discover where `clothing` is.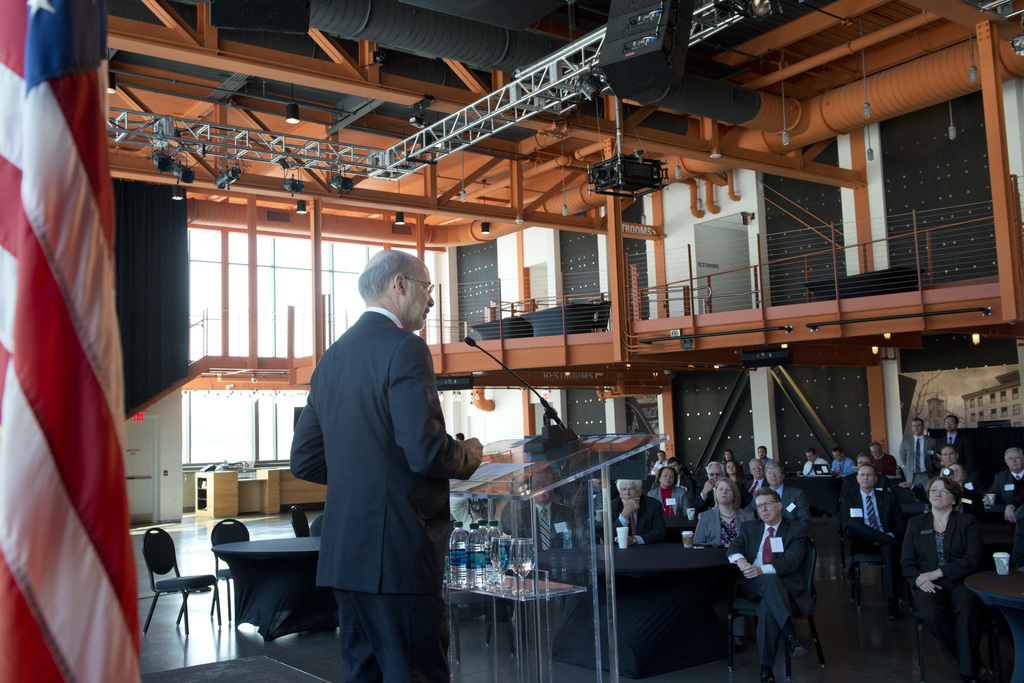
Discovered at 751/484/806/525.
